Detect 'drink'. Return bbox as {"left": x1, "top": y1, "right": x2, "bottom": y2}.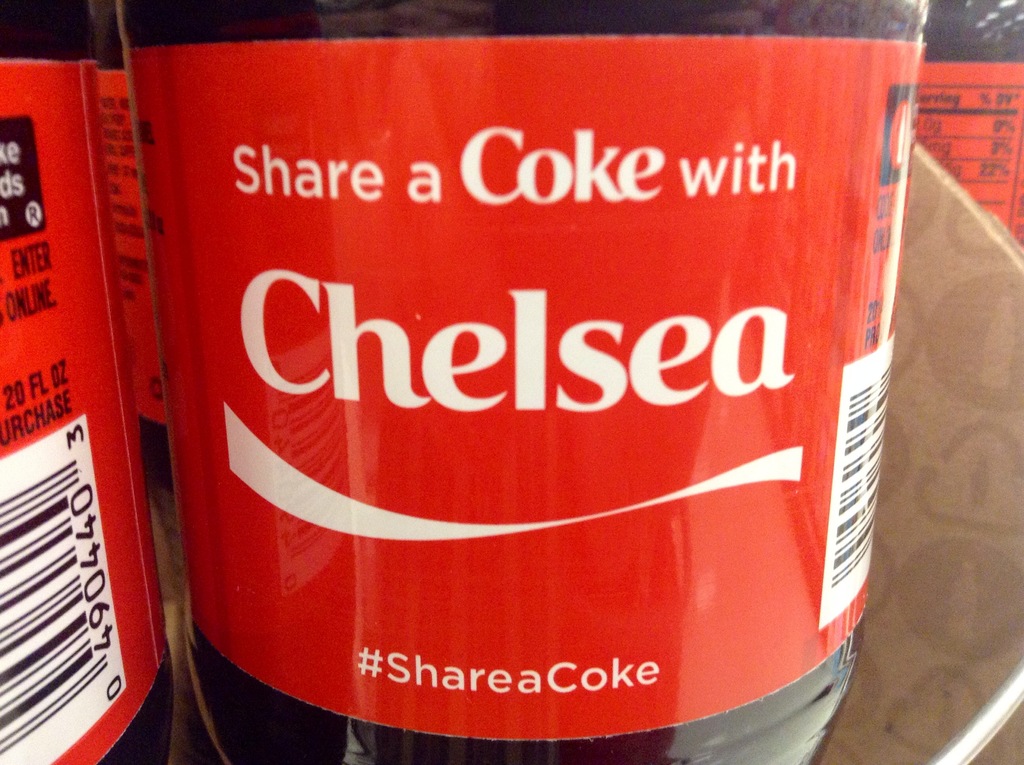
{"left": 100, "top": 0, "right": 170, "bottom": 493}.
